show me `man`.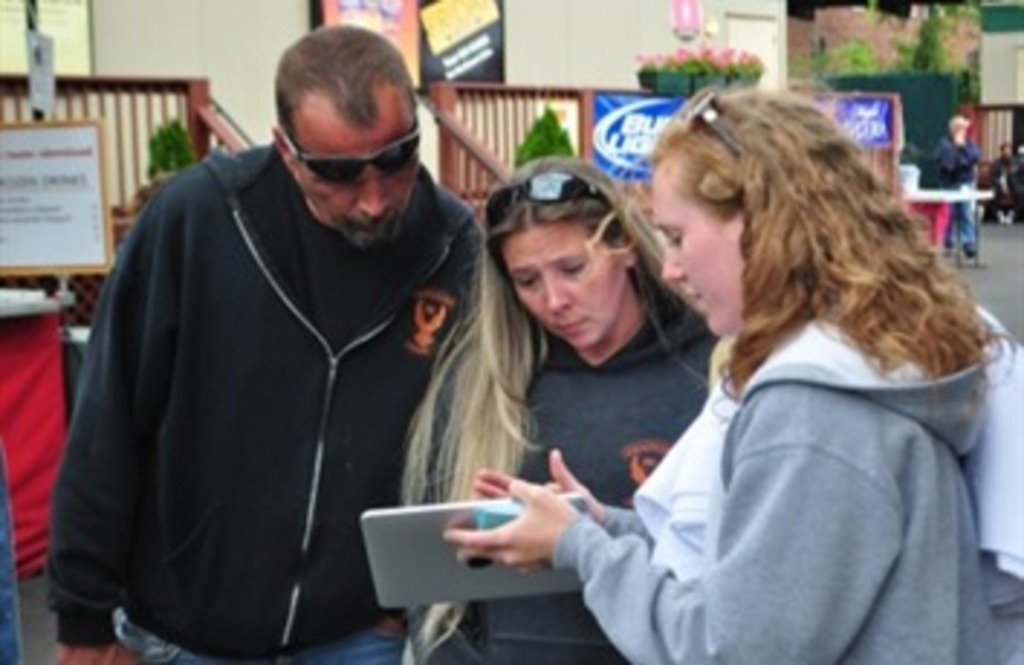
`man` is here: pyautogui.locateOnScreen(49, 14, 498, 653).
